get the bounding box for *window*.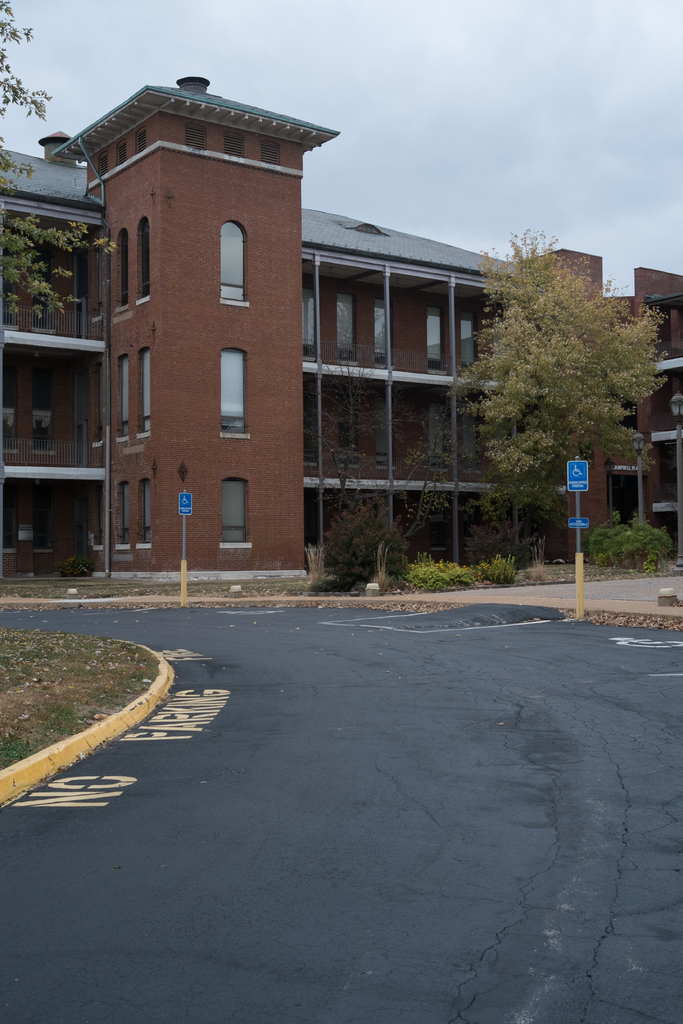
<region>453, 323, 477, 382</region>.
